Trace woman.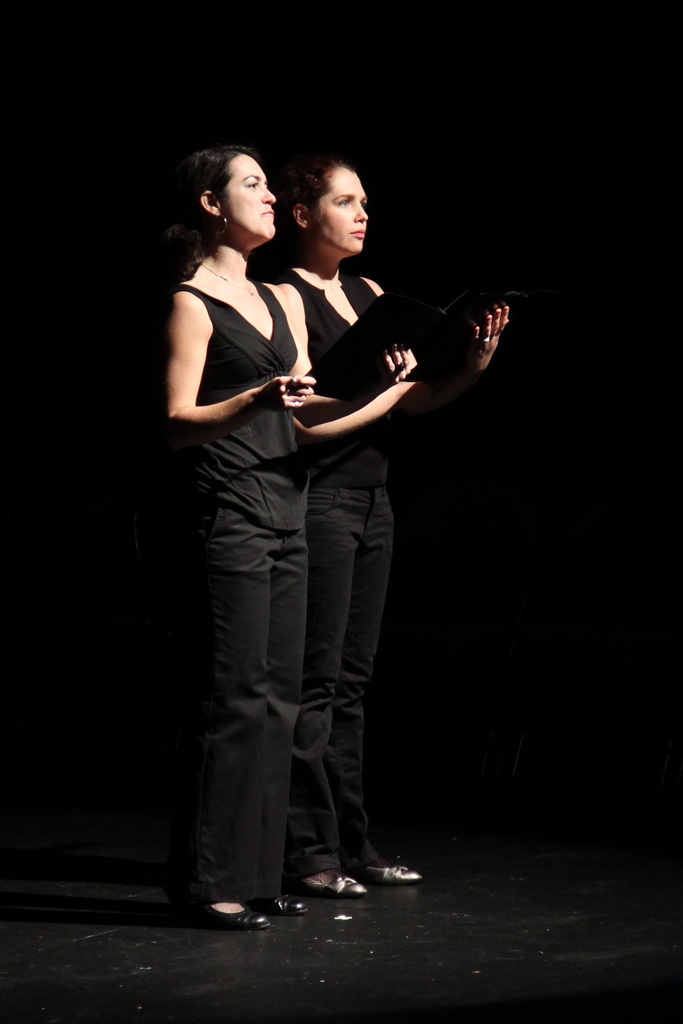
Traced to {"left": 255, "top": 147, "right": 513, "bottom": 896}.
